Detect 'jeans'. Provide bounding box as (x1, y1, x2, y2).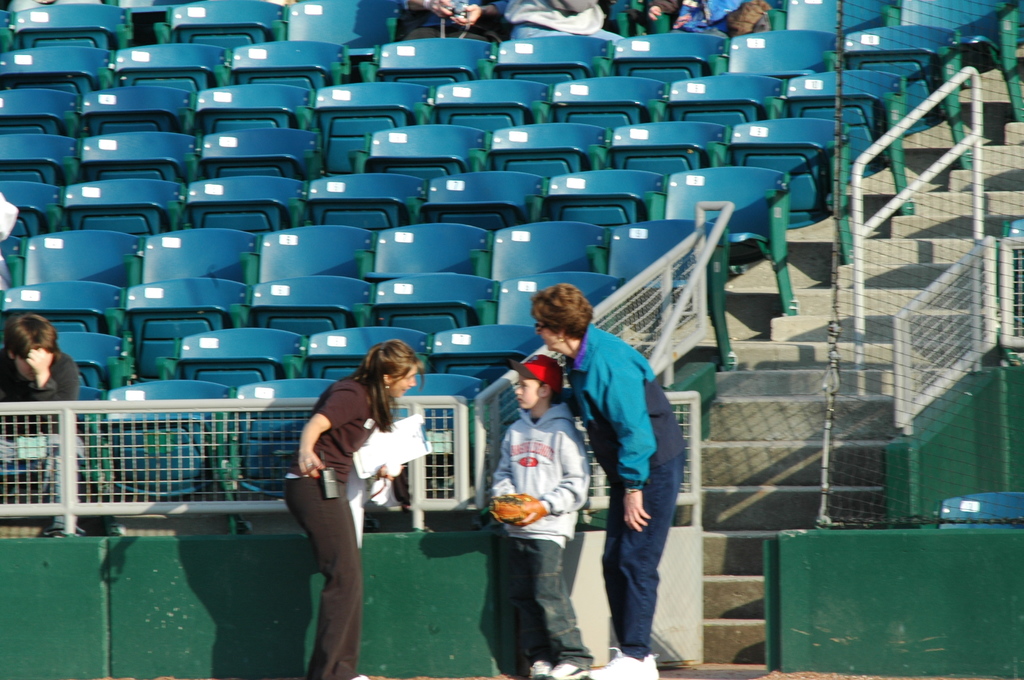
(596, 464, 690, 678).
